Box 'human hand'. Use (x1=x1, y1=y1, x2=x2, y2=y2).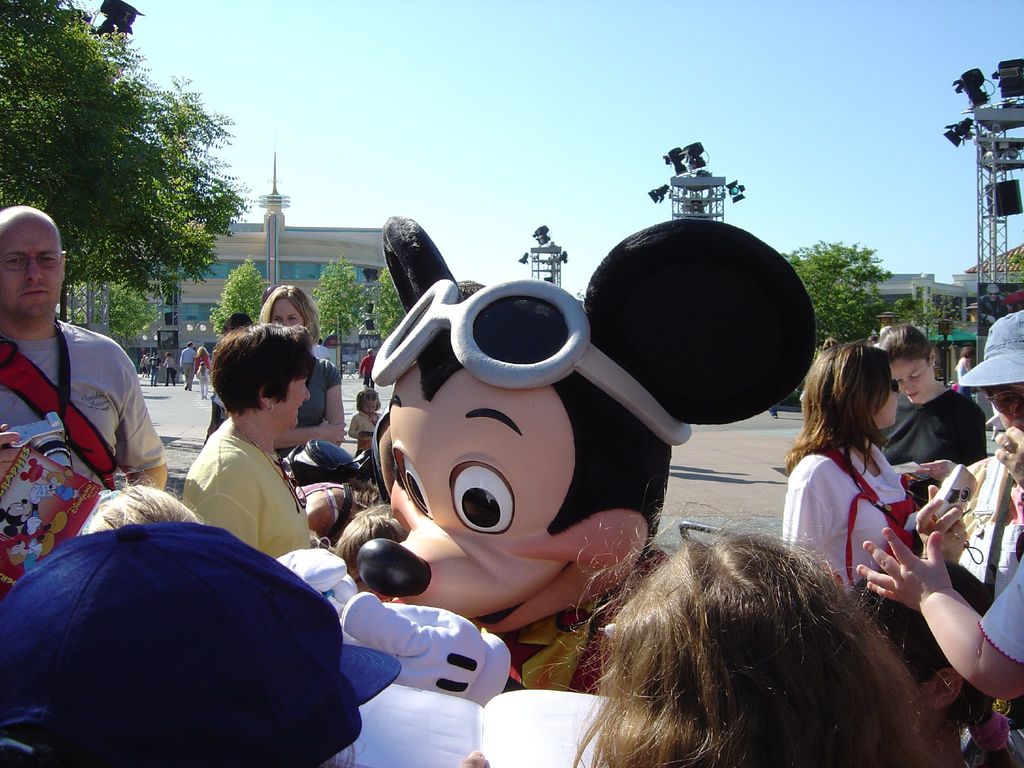
(x1=0, y1=421, x2=23, y2=479).
